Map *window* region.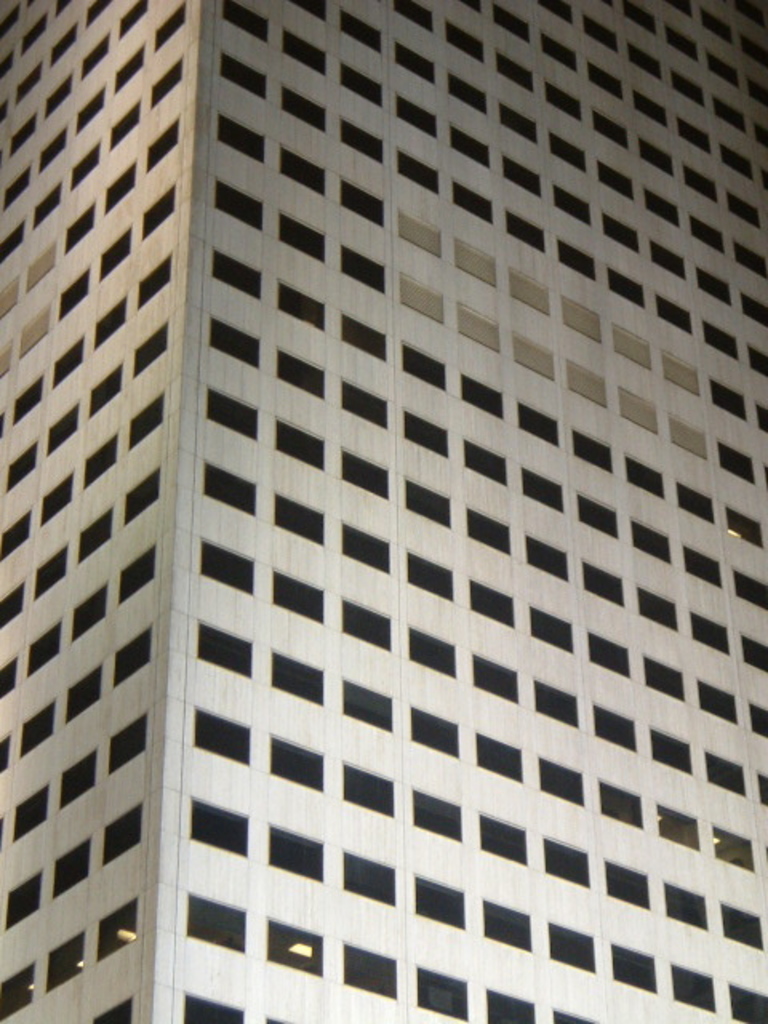
Mapped to <region>40, 126, 70, 174</region>.
